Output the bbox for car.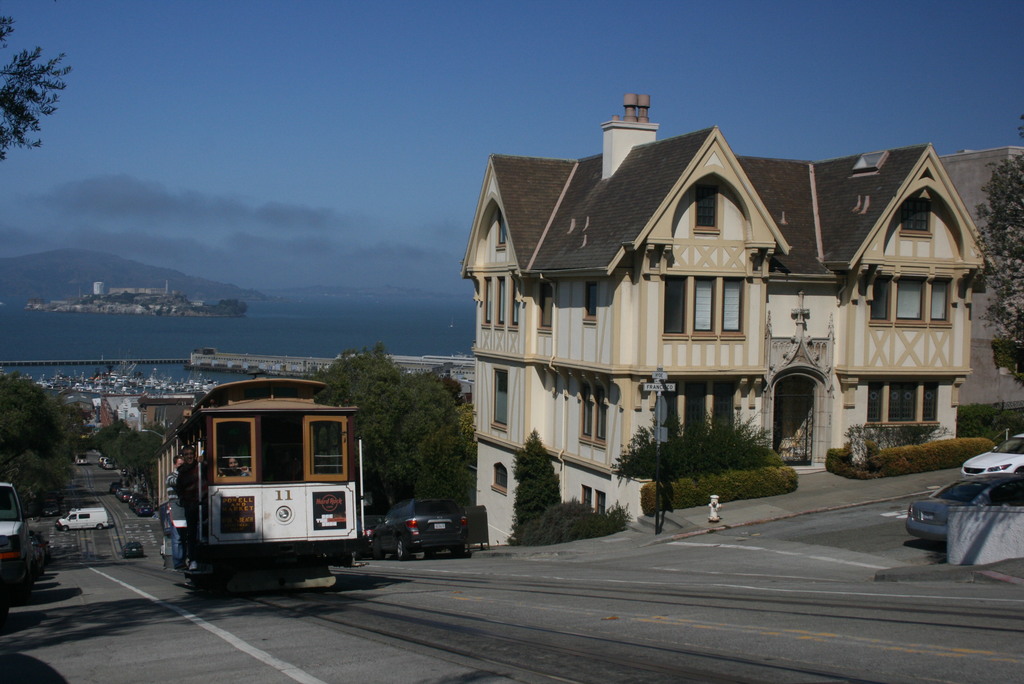
detection(116, 485, 134, 503).
